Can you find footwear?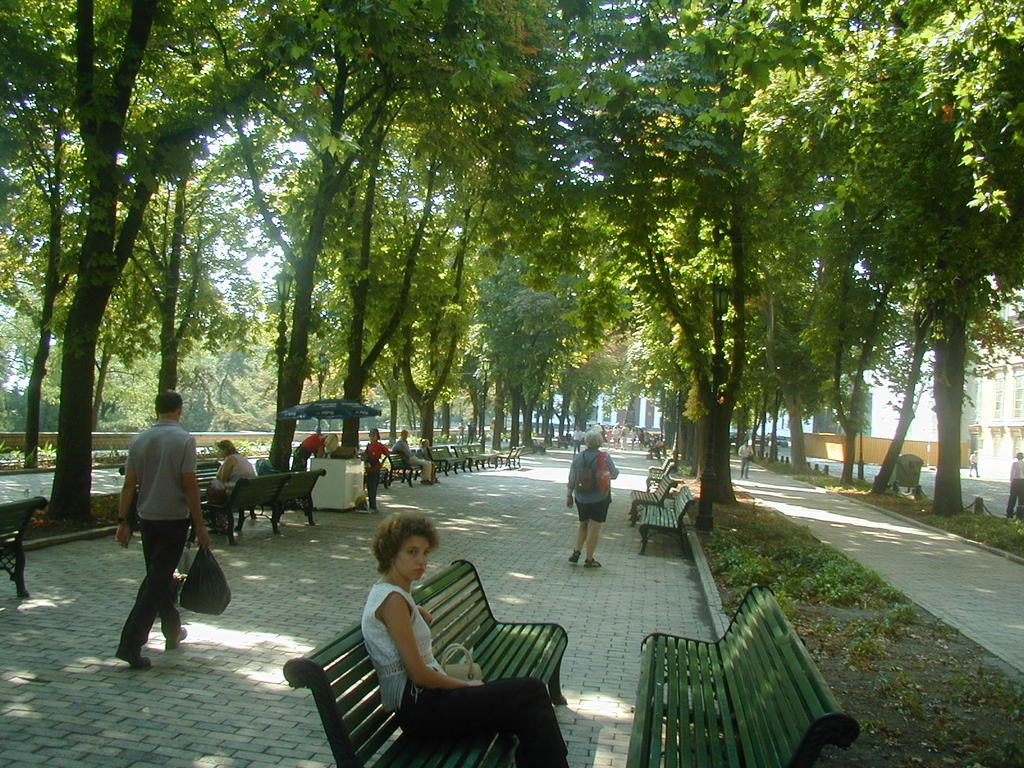
Yes, bounding box: {"left": 422, "top": 479, "right": 432, "bottom": 483}.
